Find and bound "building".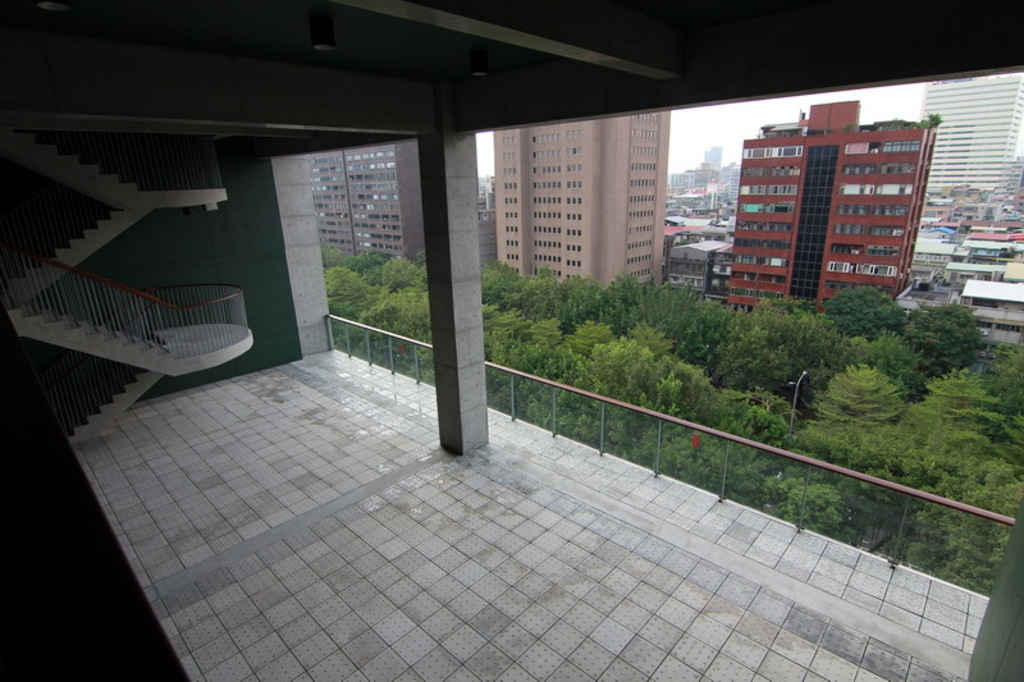
Bound: [x1=306, y1=137, x2=425, y2=262].
